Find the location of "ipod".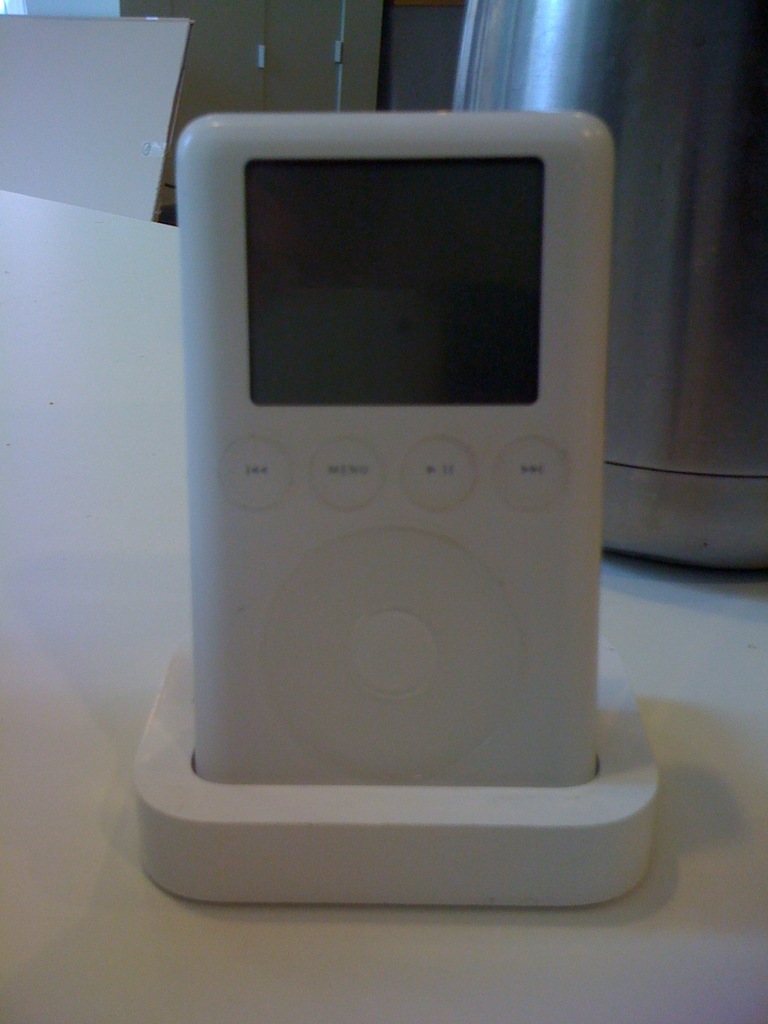
Location: box=[171, 109, 616, 786].
